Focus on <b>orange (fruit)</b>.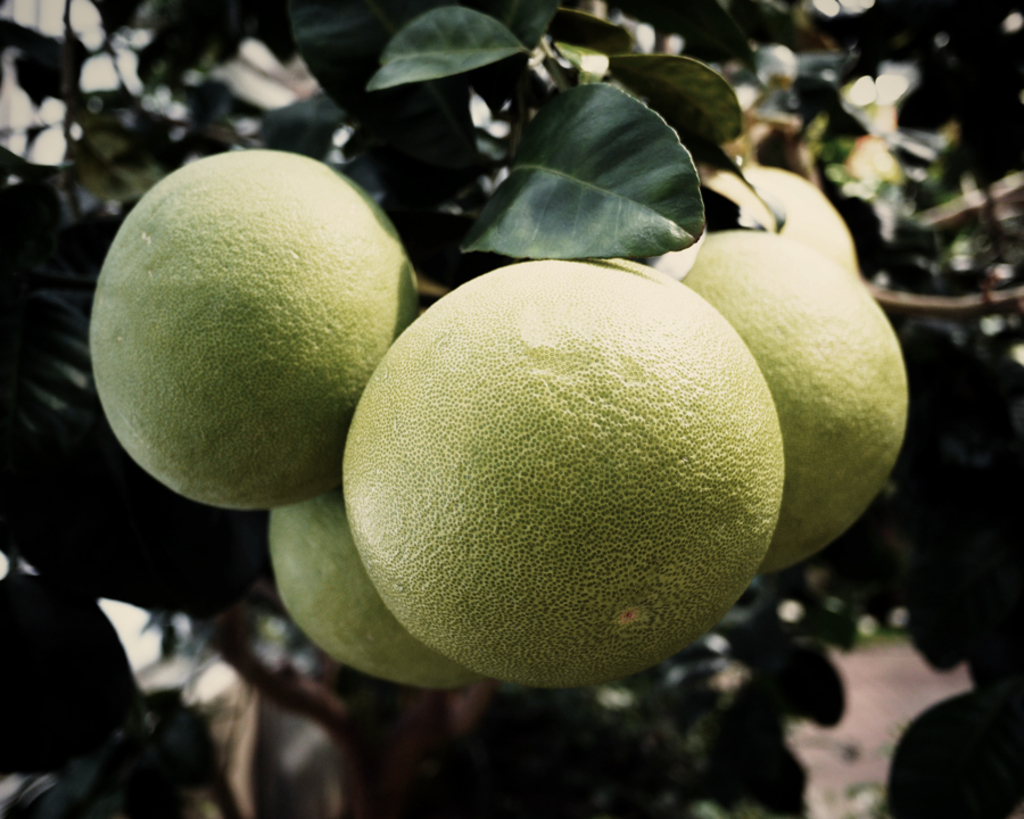
Focused at (335, 256, 784, 680).
